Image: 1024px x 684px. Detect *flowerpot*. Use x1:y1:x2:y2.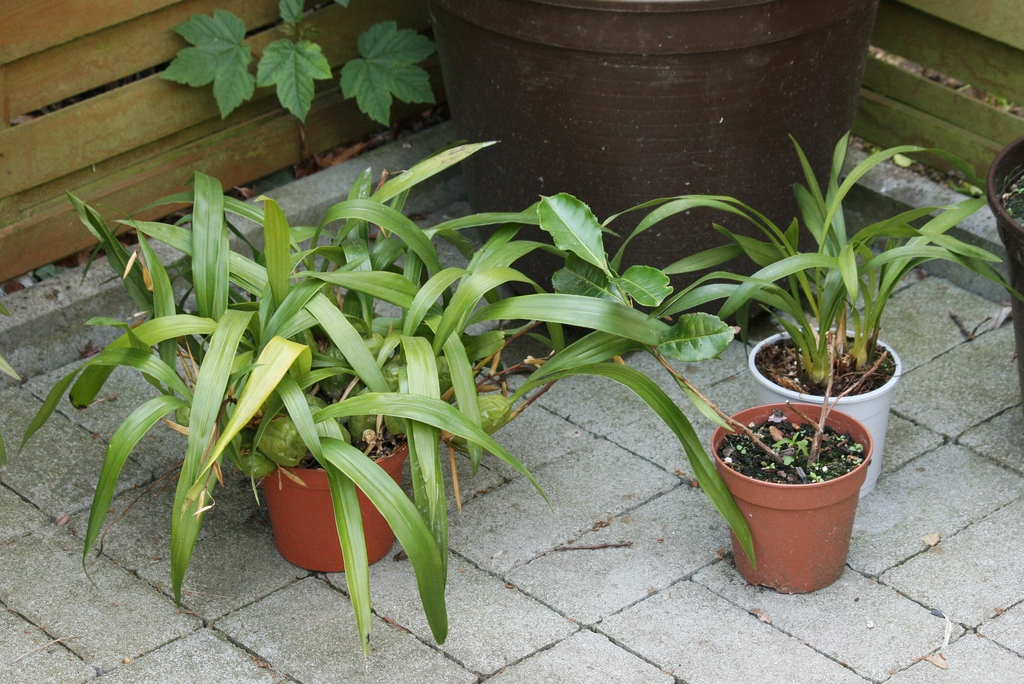
746:330:906:500.
